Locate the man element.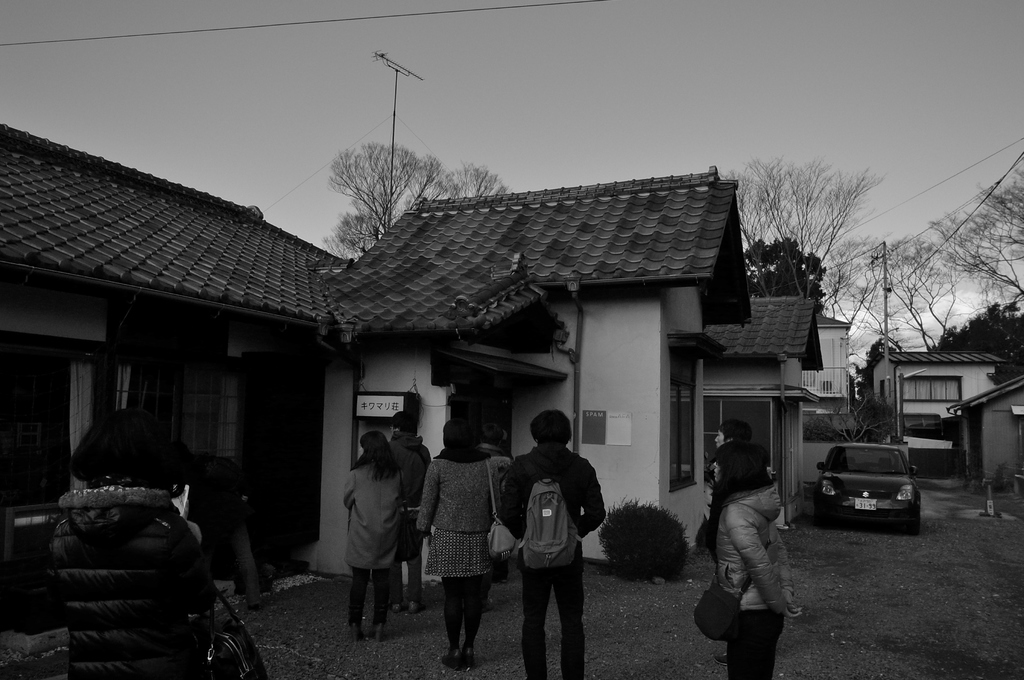
Element bbox: locate(515, 414, 609, 672).
